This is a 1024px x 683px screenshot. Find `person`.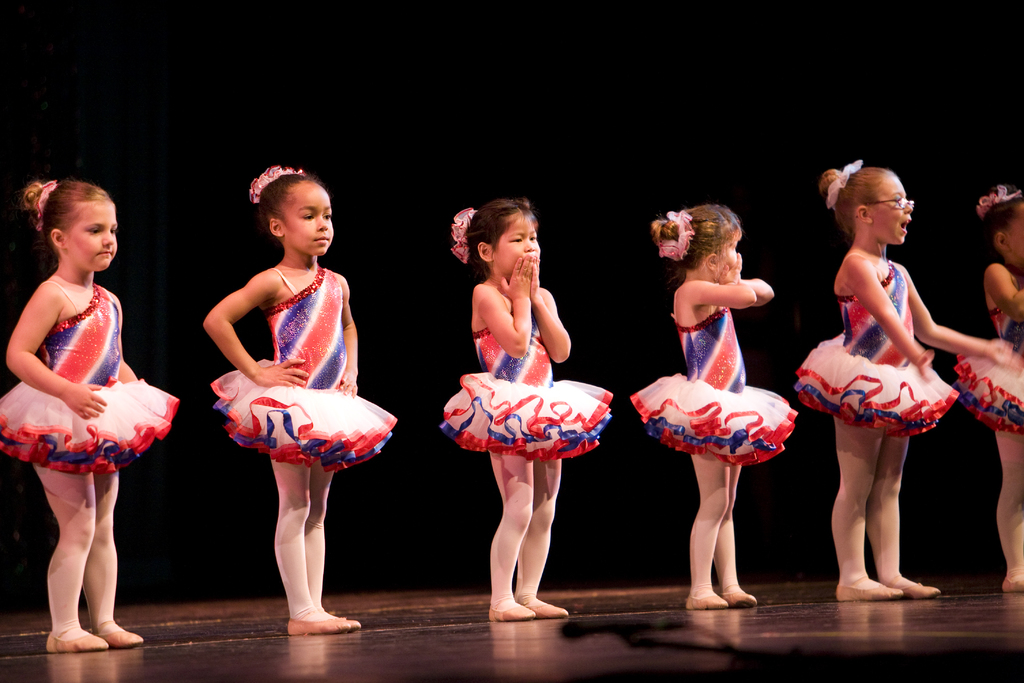
Bounding box: box(203, 162, 401, 634).
